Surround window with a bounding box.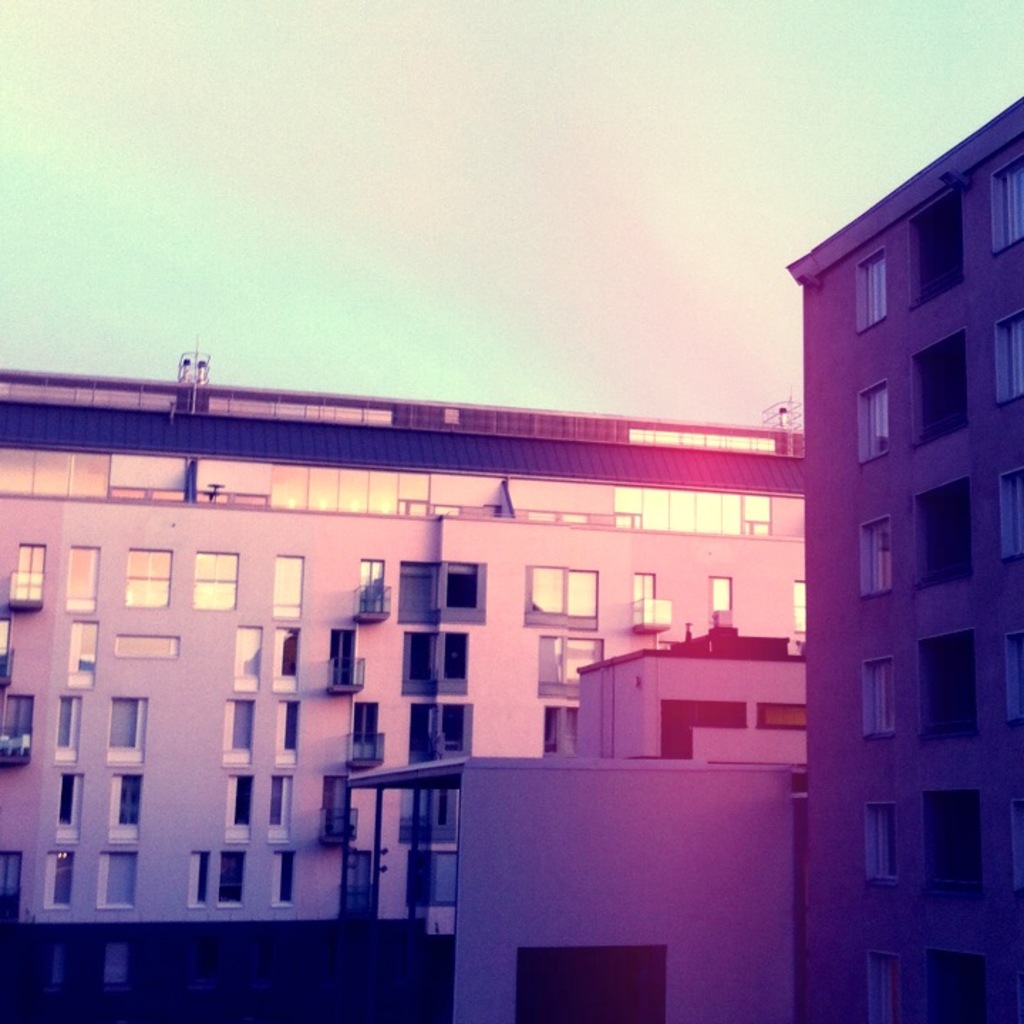
219,849,245,906.
